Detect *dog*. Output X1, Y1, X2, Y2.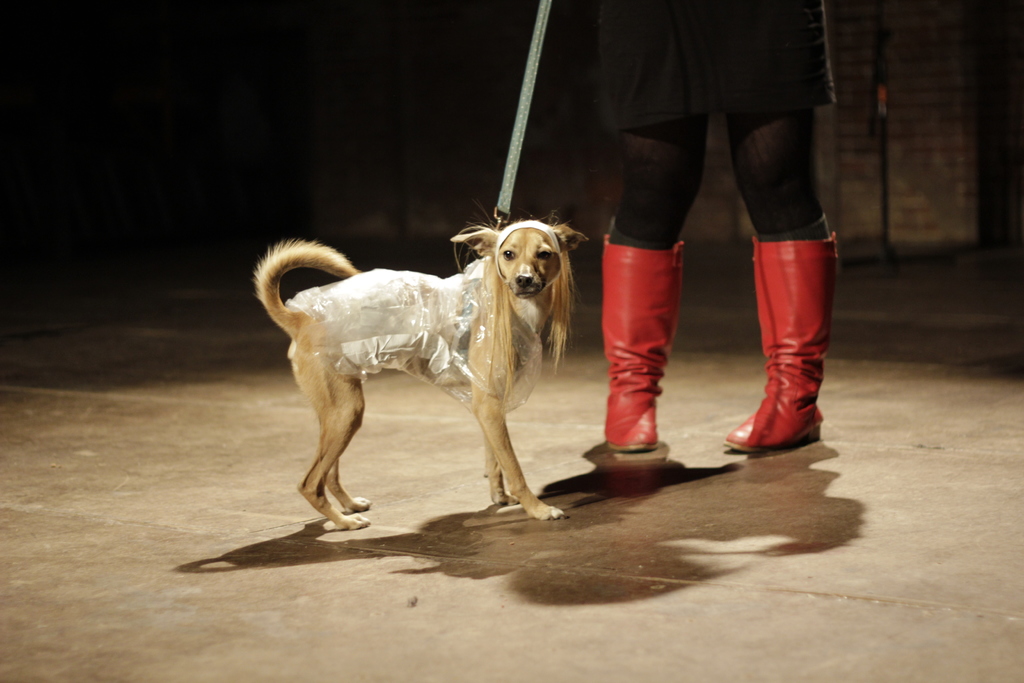
254, 199, 593, 531.
